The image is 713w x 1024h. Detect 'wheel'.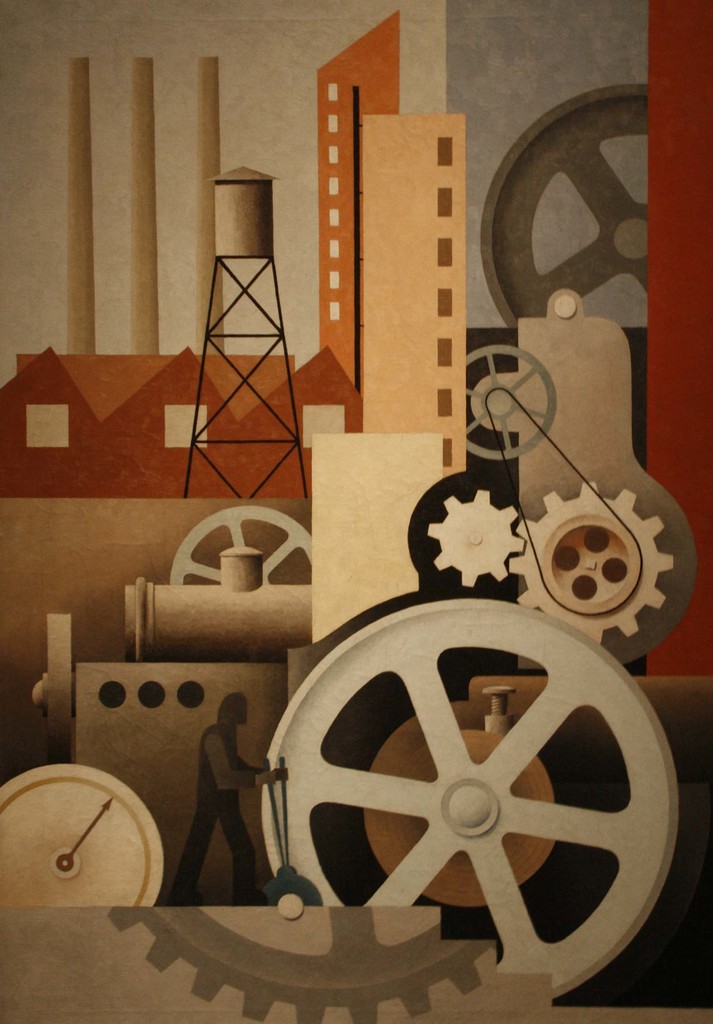
Detection: <box>465,344,558,460</box>.
